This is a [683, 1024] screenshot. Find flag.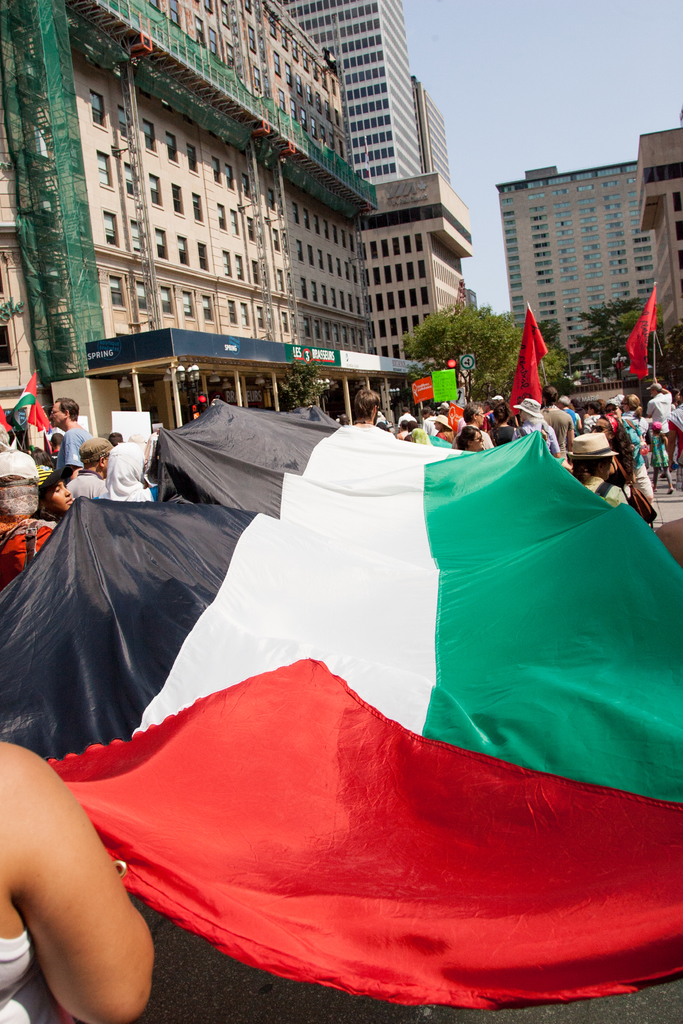
Bounding box: pyautogui.locateOnScreen(3, 381, 35, 424).
